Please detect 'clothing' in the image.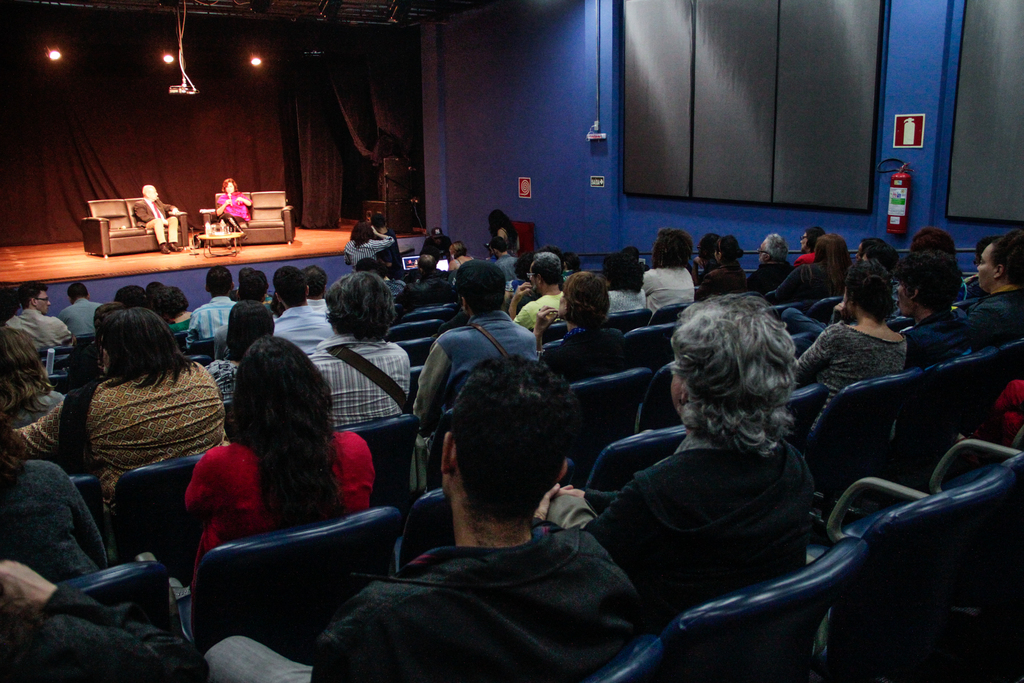
x1=794 y1=317 x2=911 y2=439.
